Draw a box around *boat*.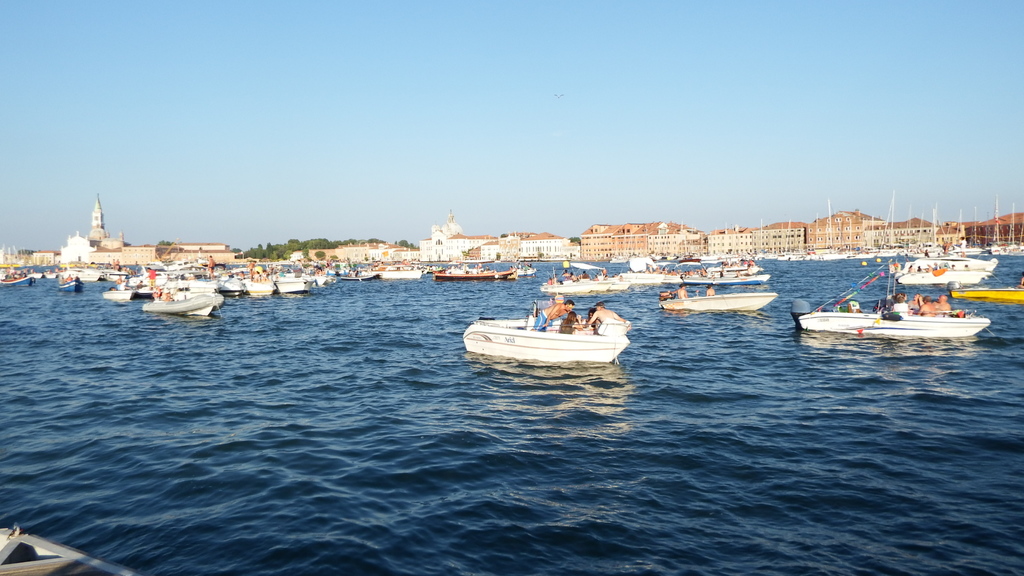
(788, 292, 997, 335).
